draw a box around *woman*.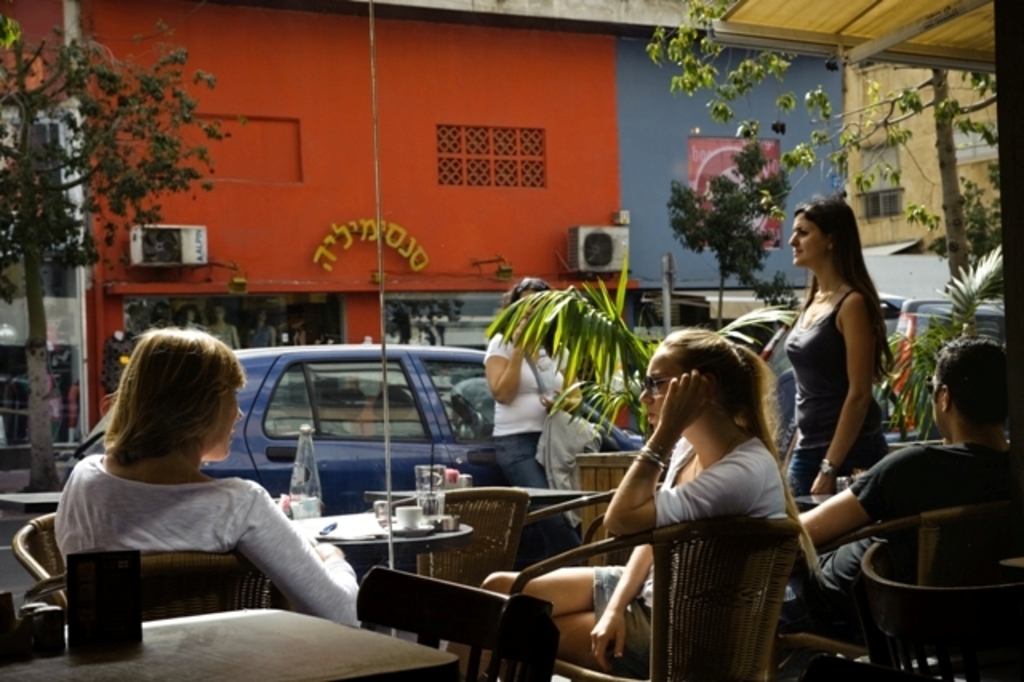
select_region(477, 283, 602, 576).
